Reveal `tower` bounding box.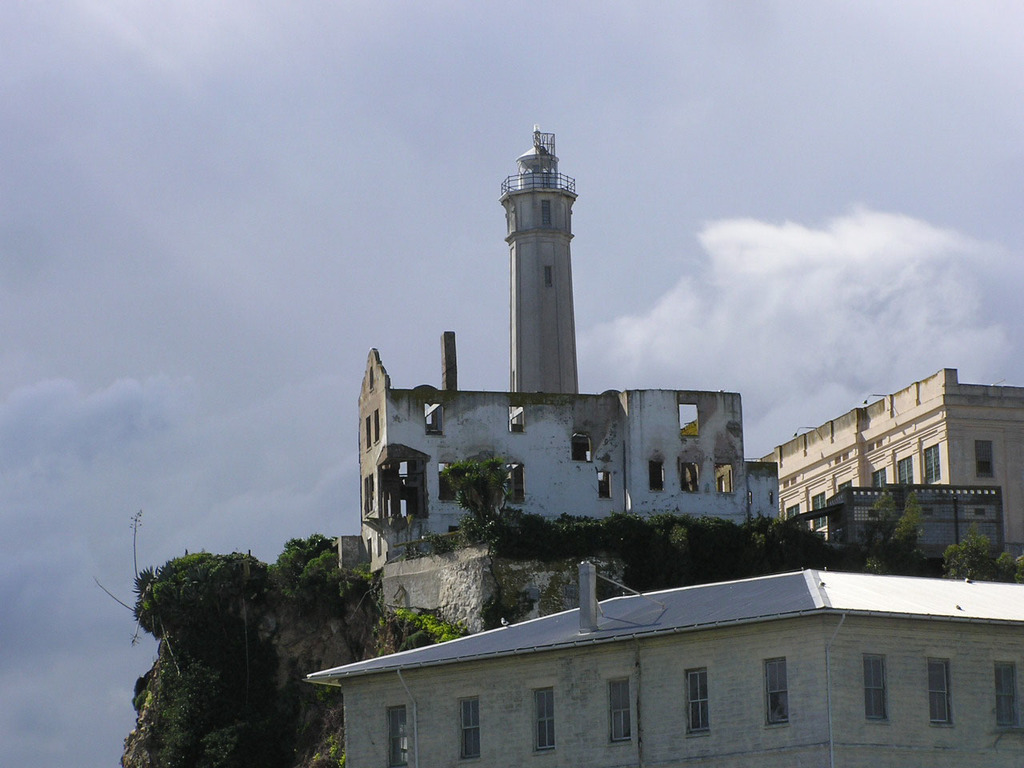
Revealed: [484, 132, 602, 382].
